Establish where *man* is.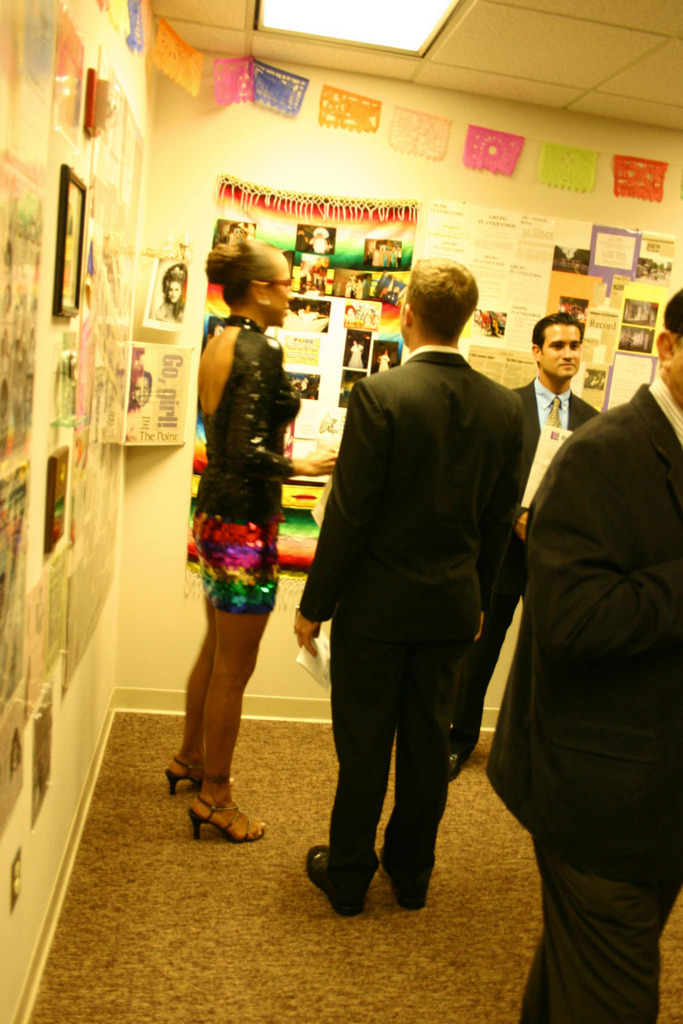
Established at x1=289 y1=253 x2=538 y2=927.
